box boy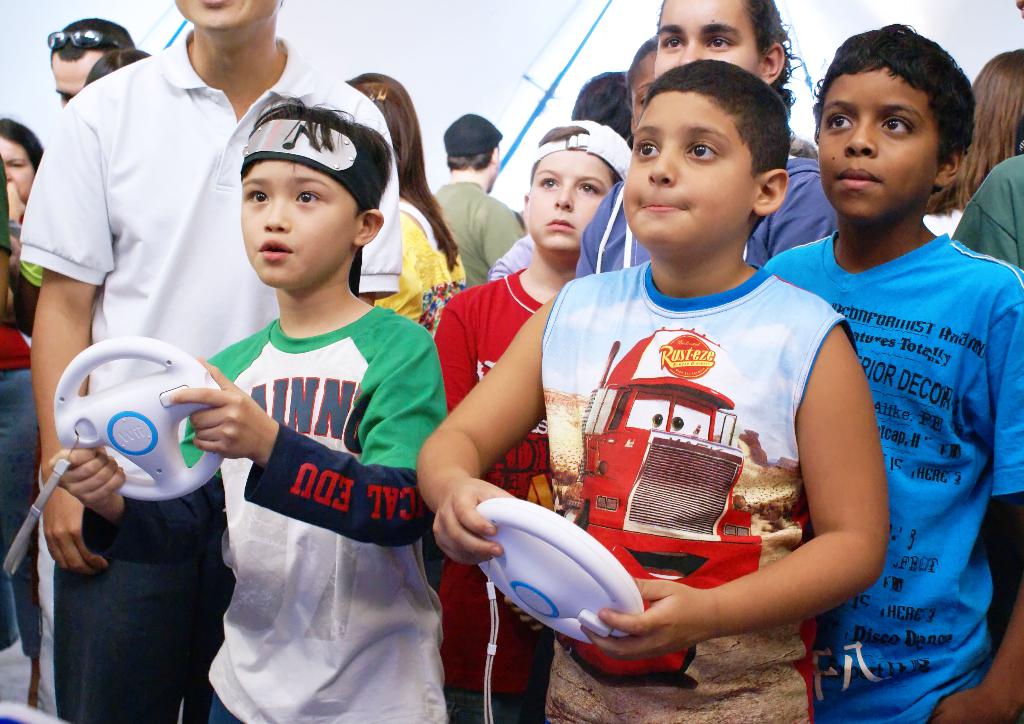
select_region(420, 113, 637, 723)
